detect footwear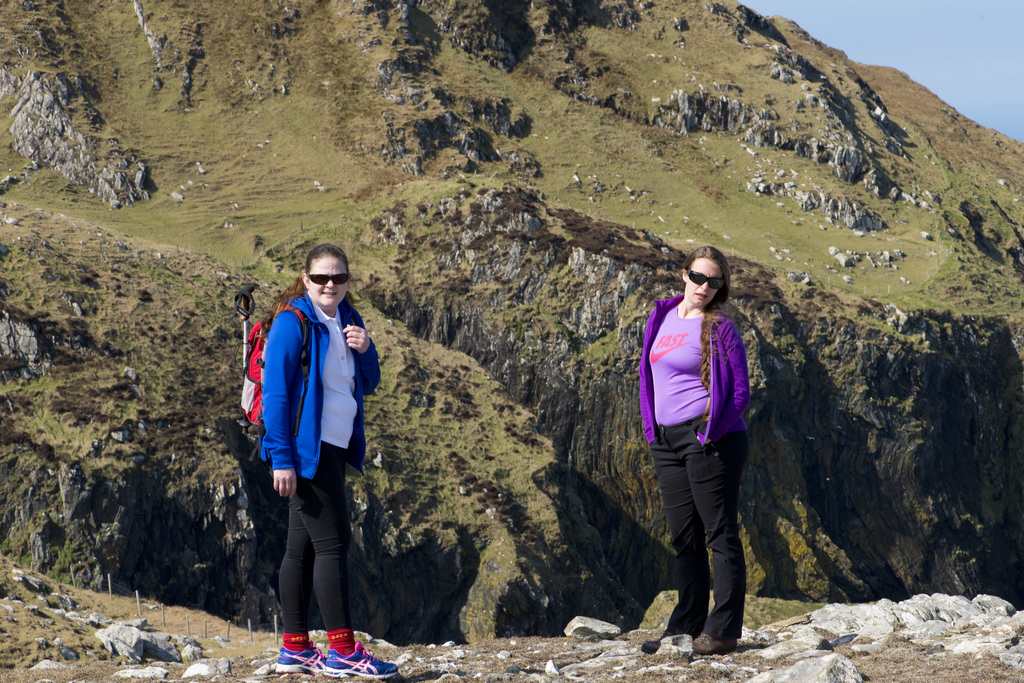
<bbox>322, 648, 408, 679</bbox>
